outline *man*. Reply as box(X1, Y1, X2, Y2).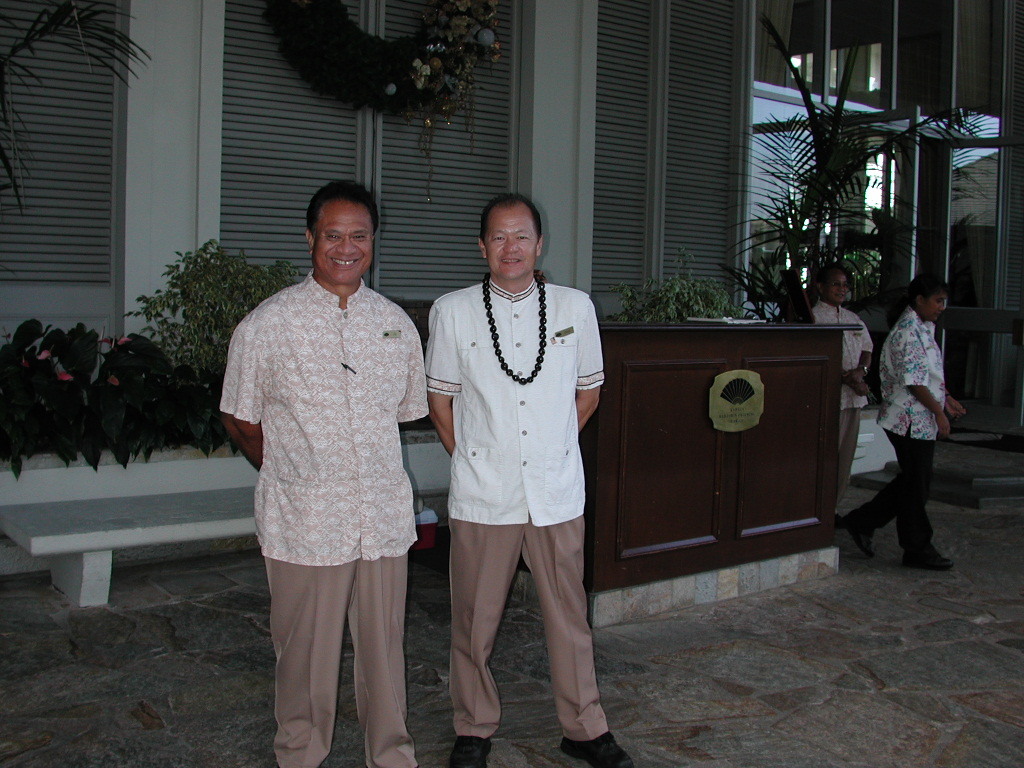
box(813, 265, 875, 499).
